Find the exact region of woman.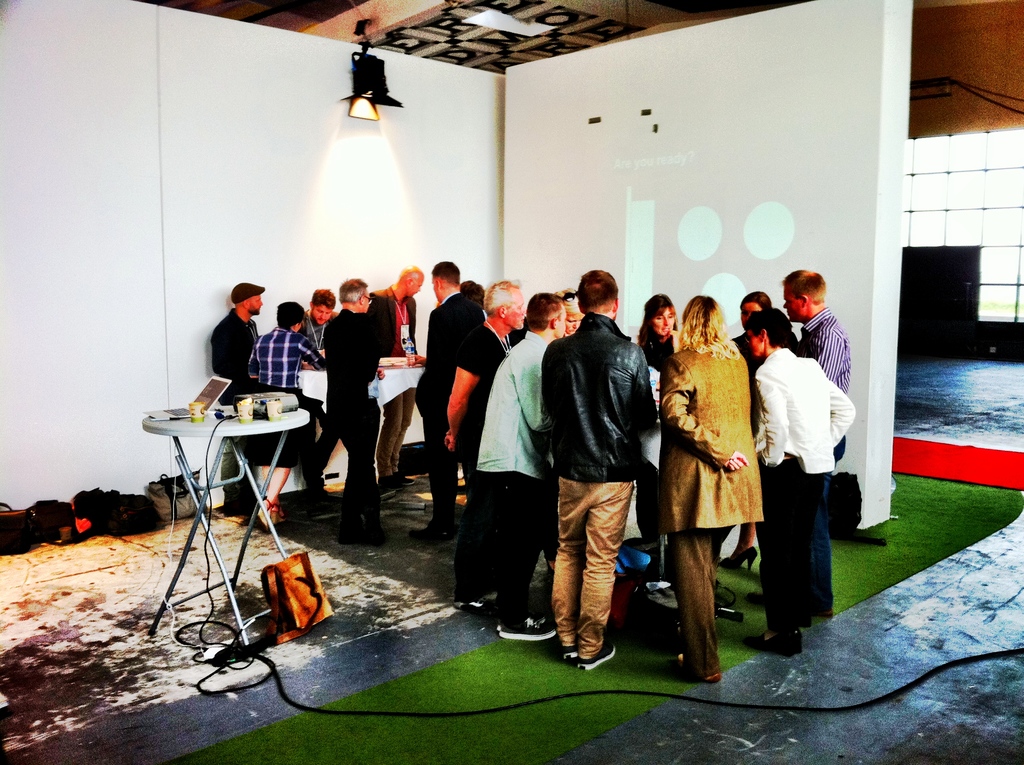
Exact region: box=[633, 287, 685, 549].
